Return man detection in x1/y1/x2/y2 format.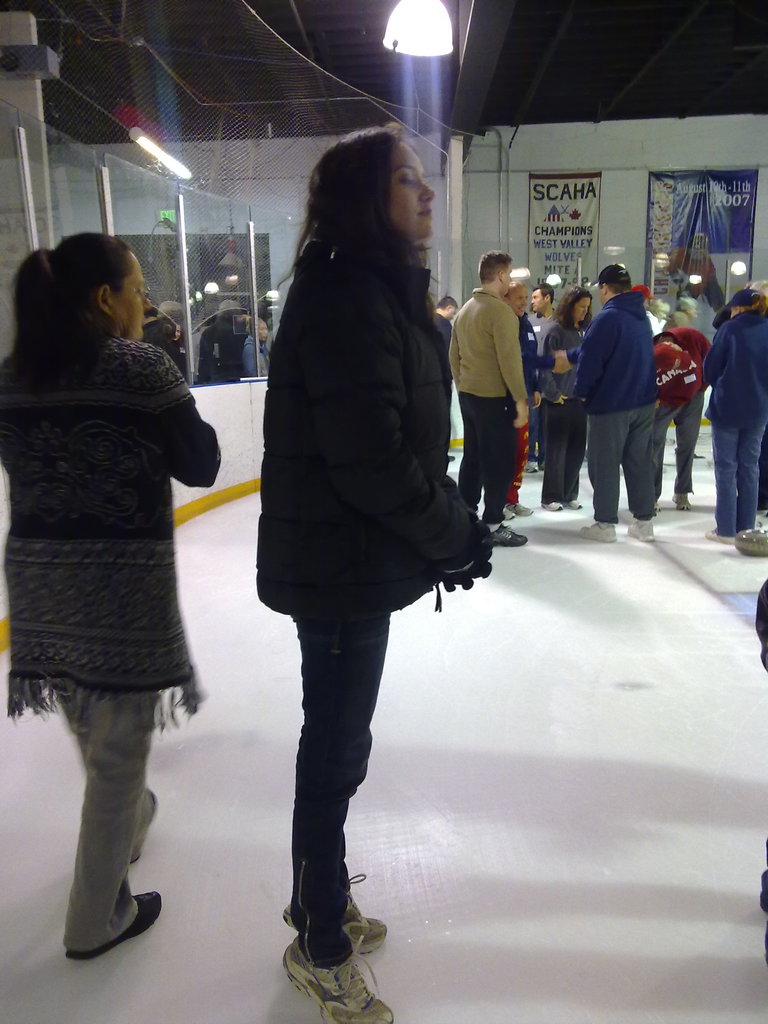
575/263/659/542.
